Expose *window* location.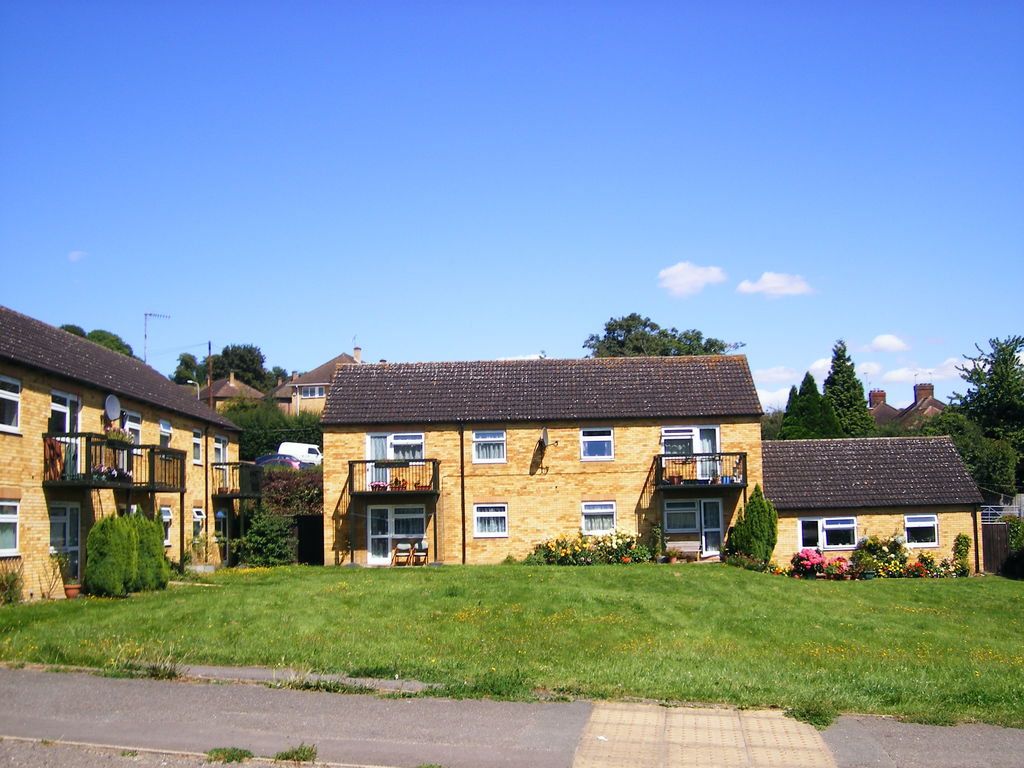
Exposed at 191/511/207/542.
